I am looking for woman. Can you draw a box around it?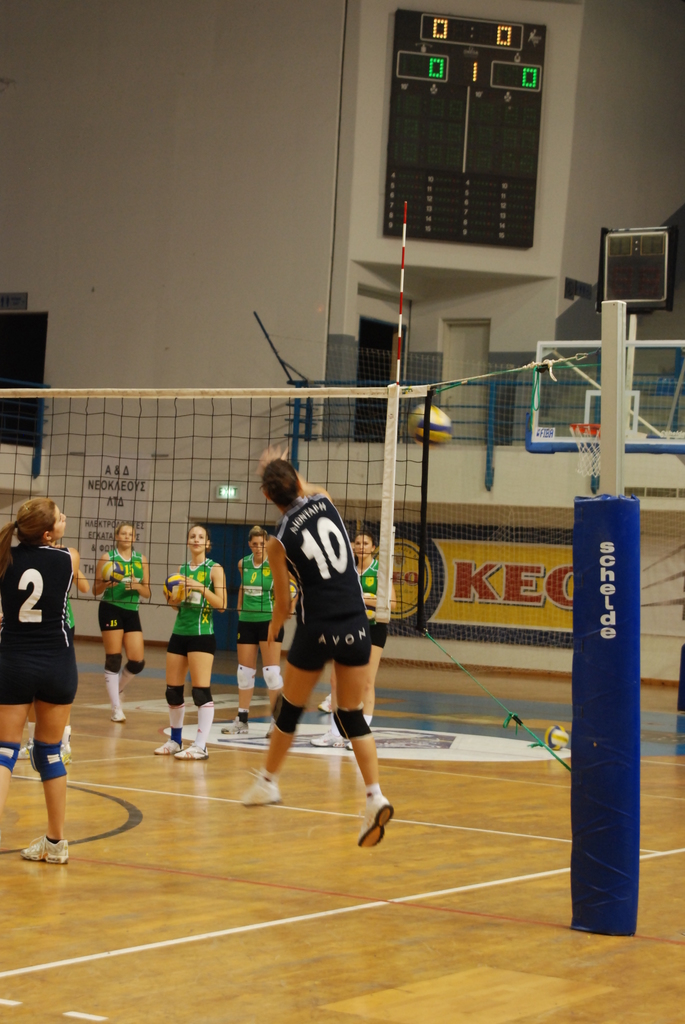
Sure, the bounding box is left=0, top=483, right=92, bottom=858.
